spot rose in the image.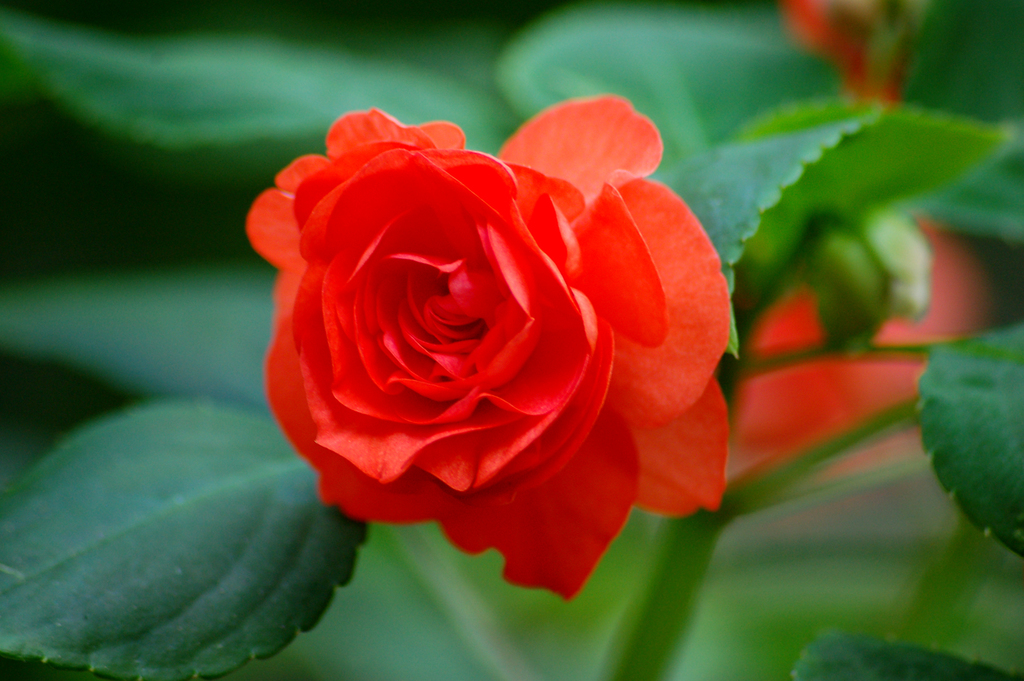
rose found at [x1=243, y1=93, x2=731, y2=603].
